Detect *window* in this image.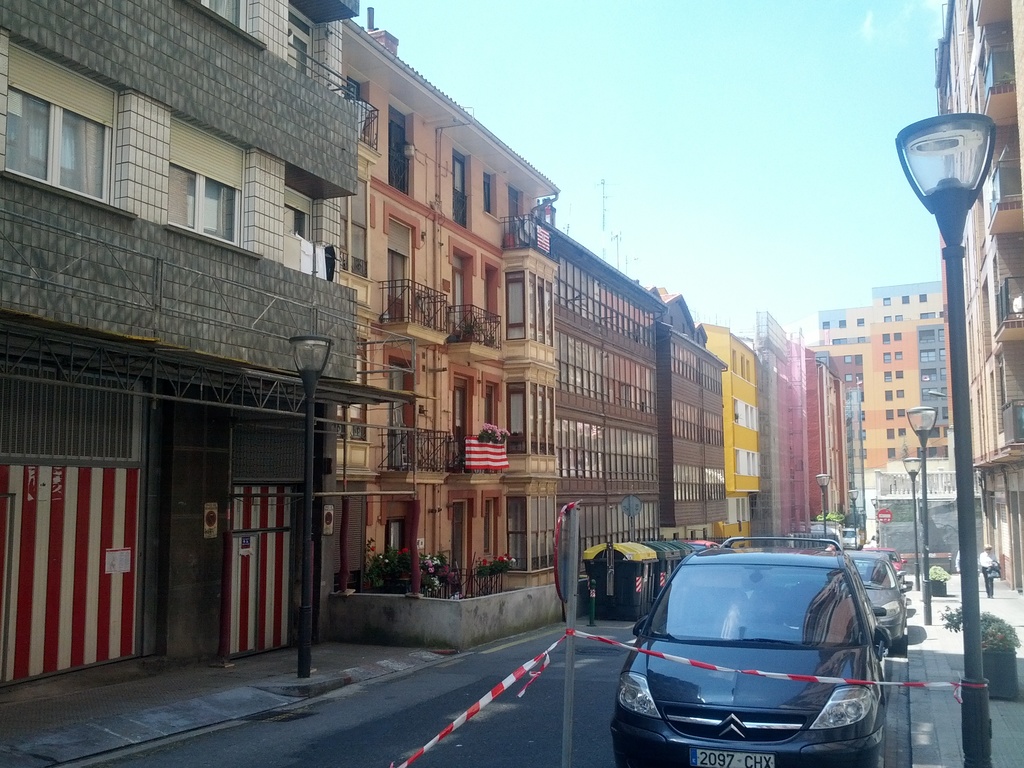
Detection: (x1=479, y1=172, x2=500, y2=225).
